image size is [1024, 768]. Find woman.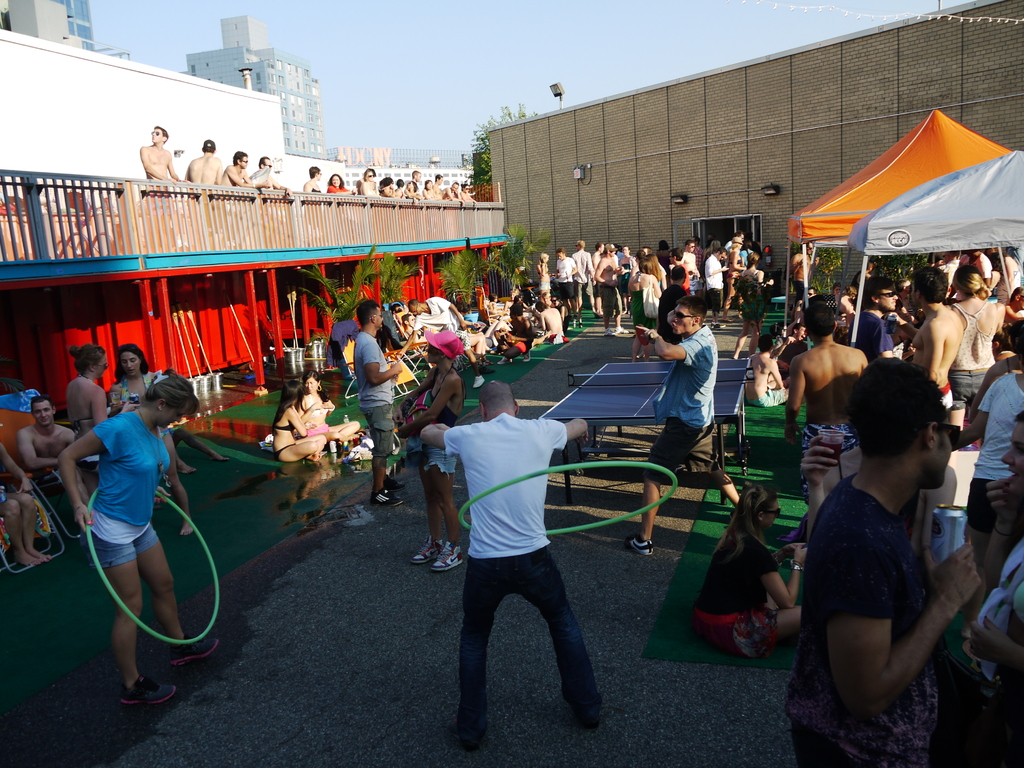
pyautogui.locateOnScreen(943, 267, 1004, 438).
